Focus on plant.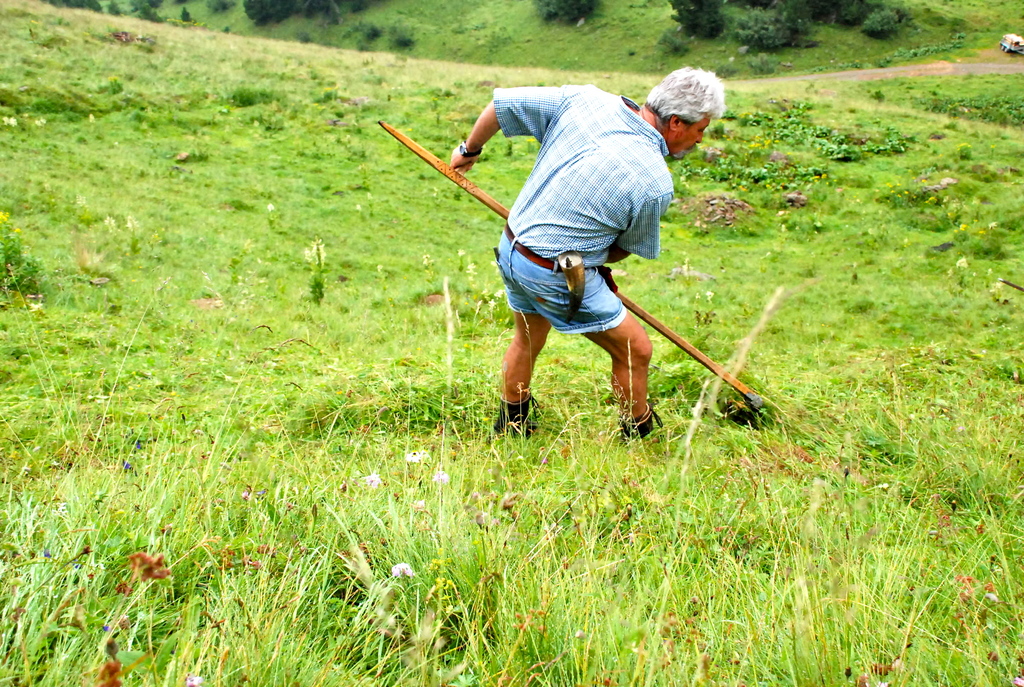
Focused at locate(872, 10, 985, 68).
